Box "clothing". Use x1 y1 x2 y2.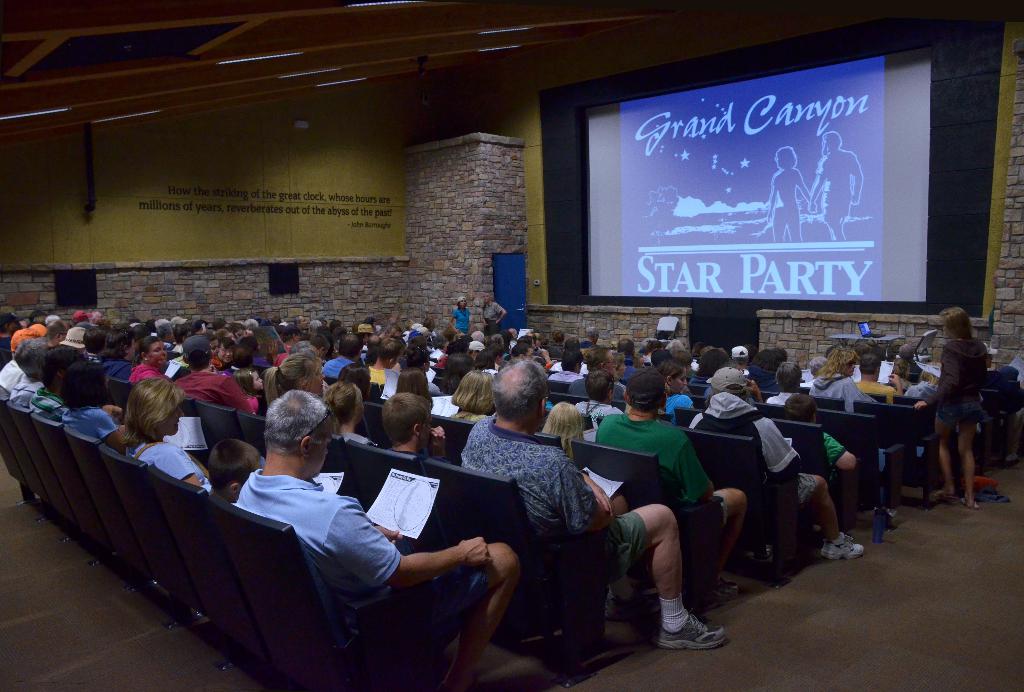
128 361 159 382.
